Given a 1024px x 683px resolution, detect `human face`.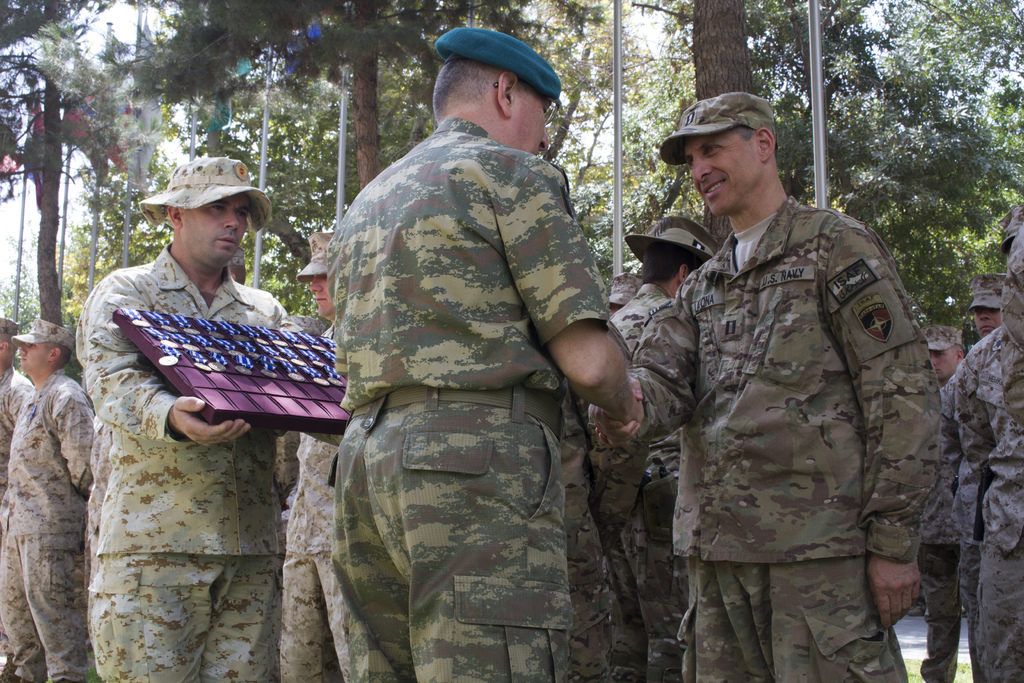
left=684, top=137, right=760, bottom=216.
